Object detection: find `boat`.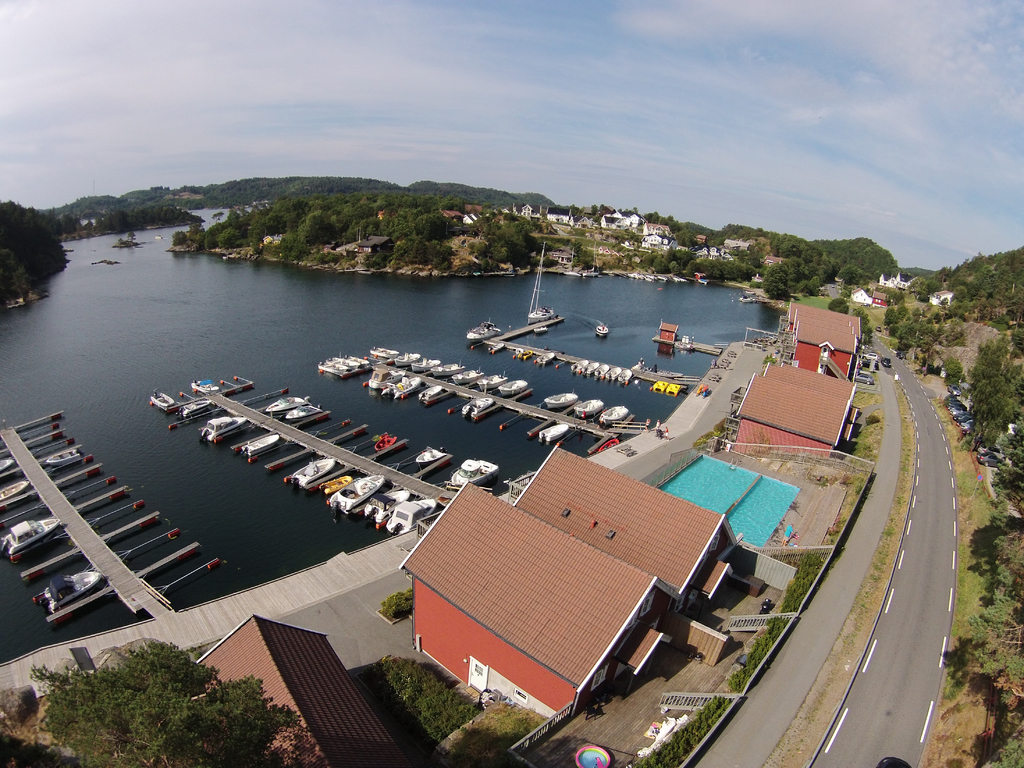
l=737, t=293, r=758, b=305.
